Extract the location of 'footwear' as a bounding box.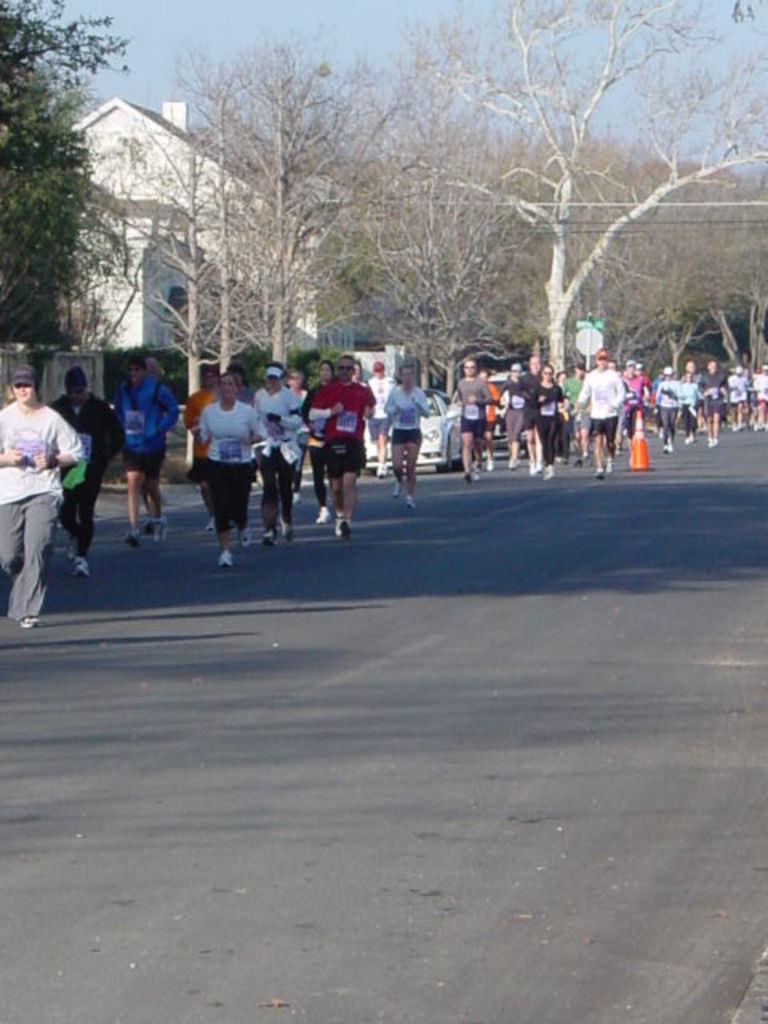
bbox(26, 618, 43, 629).
